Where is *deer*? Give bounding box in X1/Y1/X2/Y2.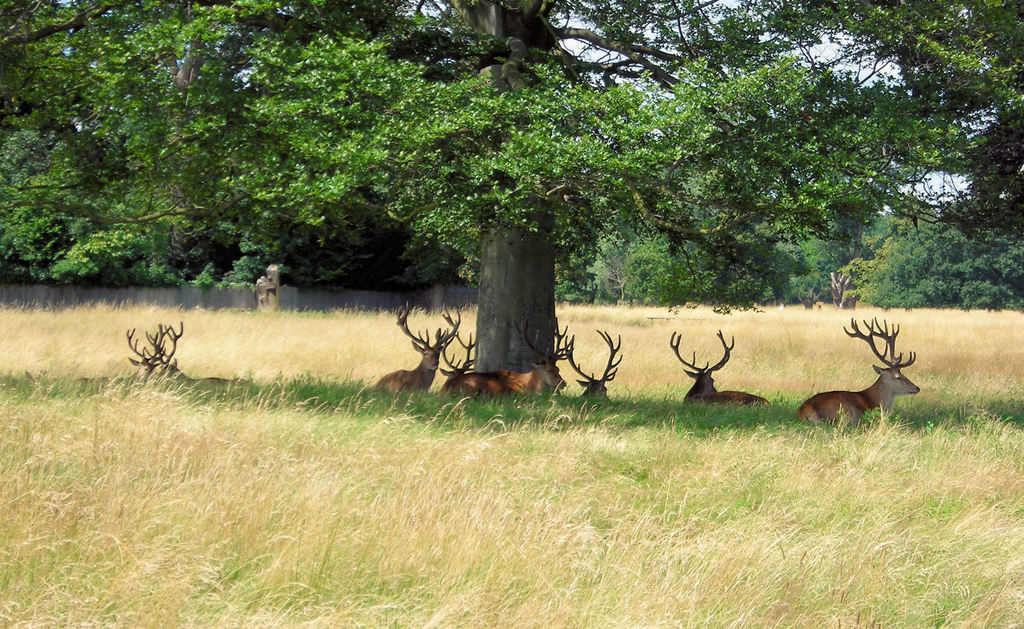
127/324/243/386.
